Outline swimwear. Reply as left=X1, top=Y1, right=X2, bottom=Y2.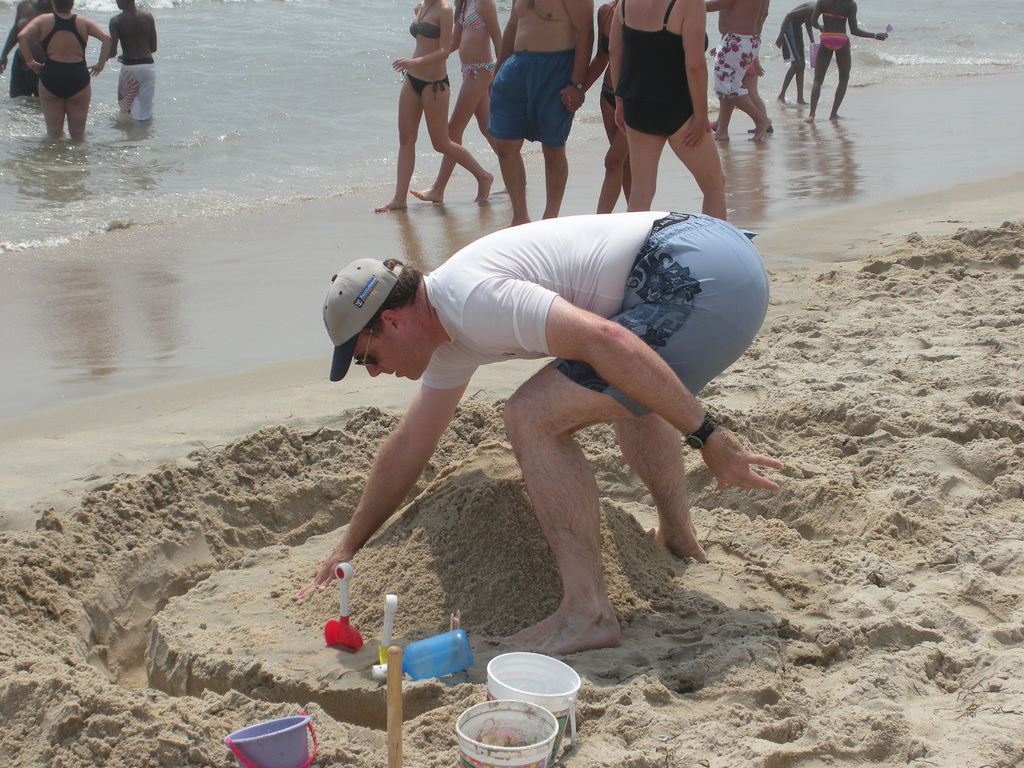
left=820, top=3, right=853, bottom=26.
